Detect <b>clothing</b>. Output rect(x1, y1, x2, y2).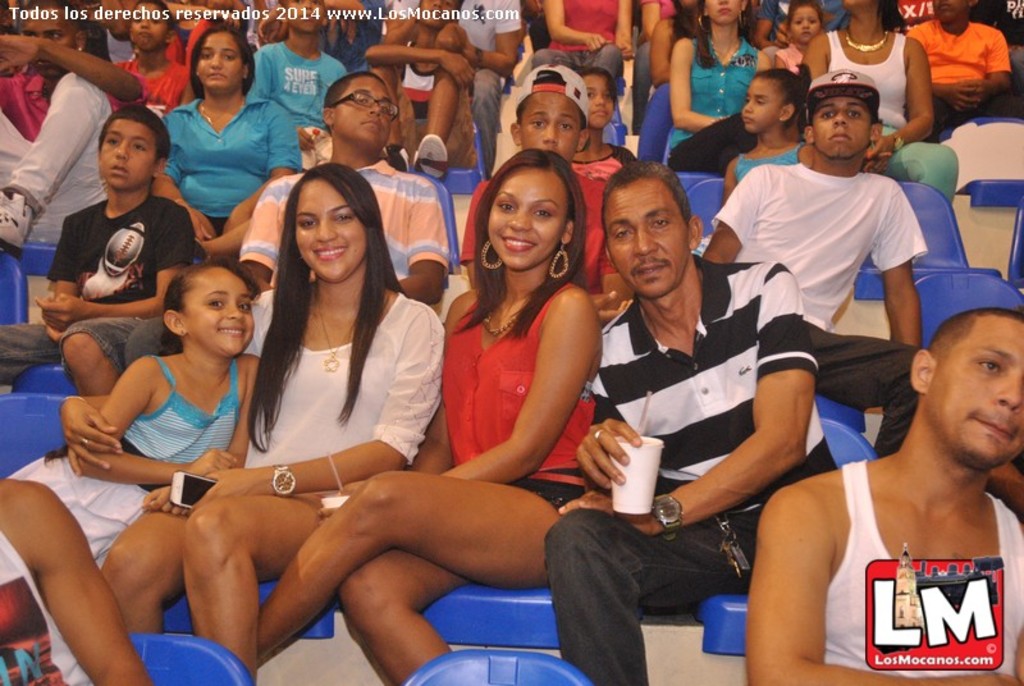
rect(131, 353, 234, 466).
